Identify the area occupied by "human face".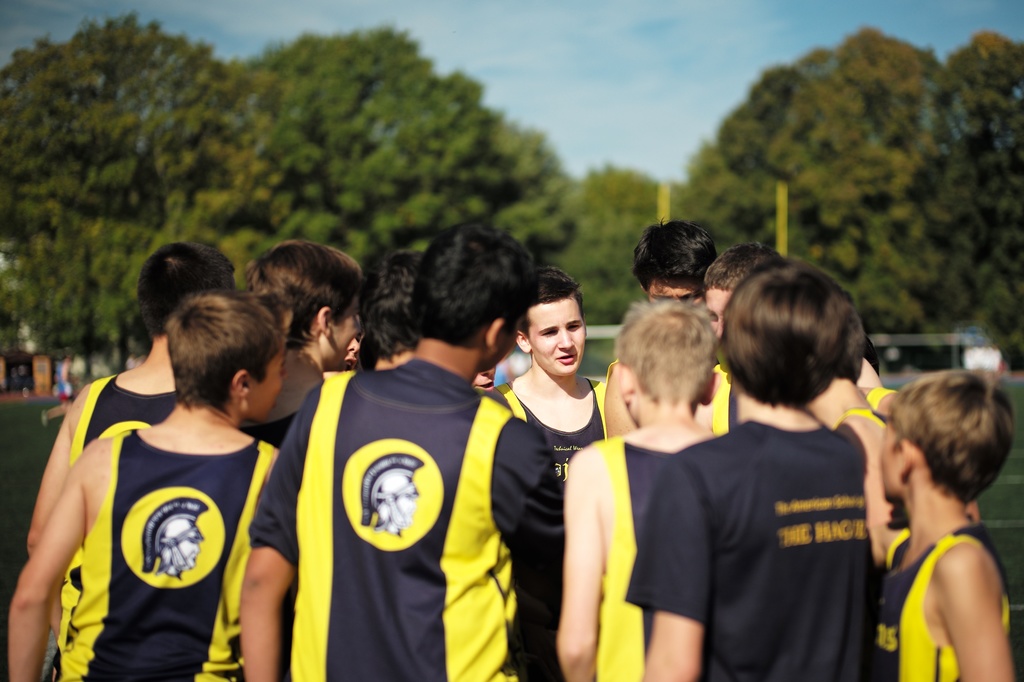
Area: <region>474, 363, 500, 388</region>.
